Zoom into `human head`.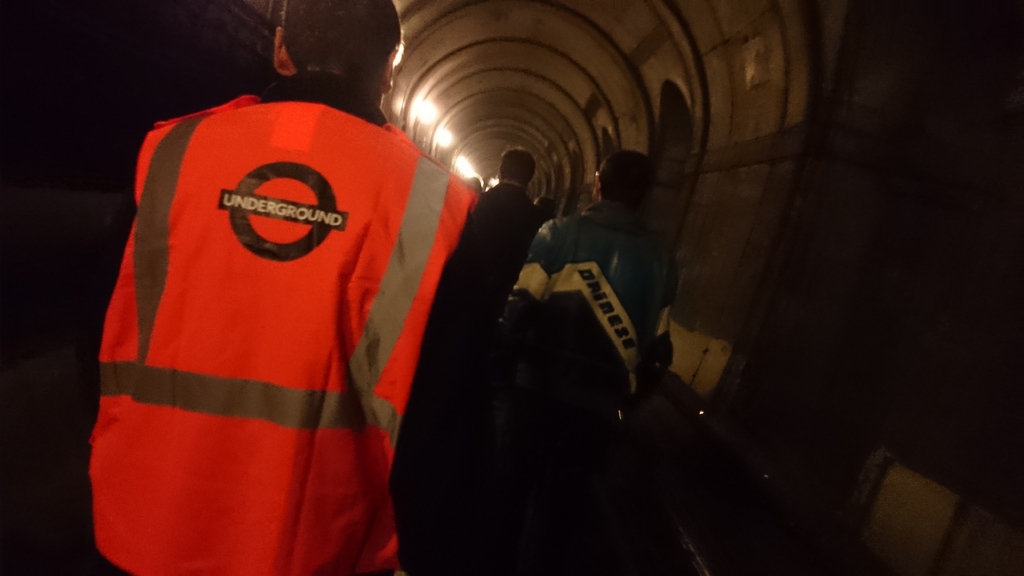
Zoom target: l=607, t=141, r=664, b=214.
